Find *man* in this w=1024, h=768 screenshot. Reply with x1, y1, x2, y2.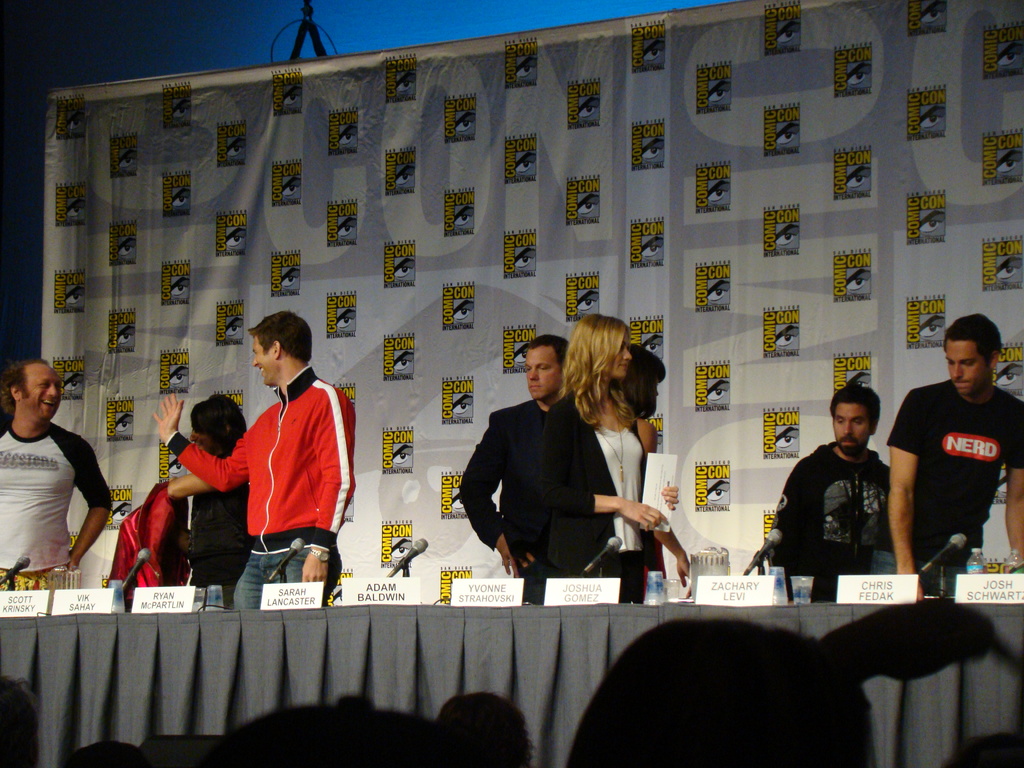
454, 336, 572, 600.
